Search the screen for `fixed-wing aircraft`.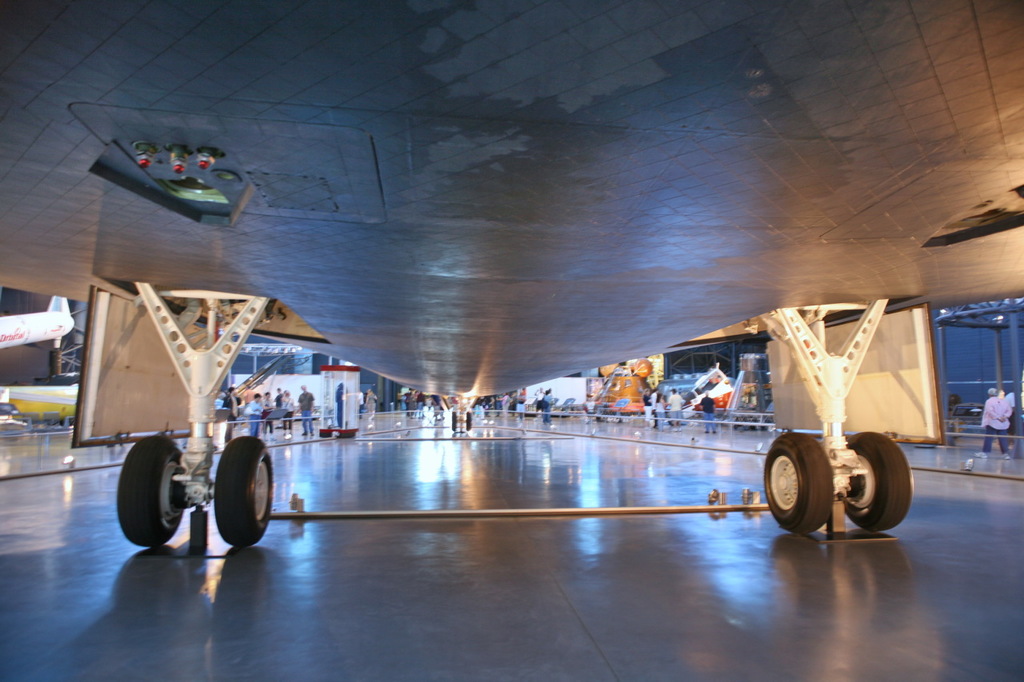
Found at locate(2, 375, 81, 424).
